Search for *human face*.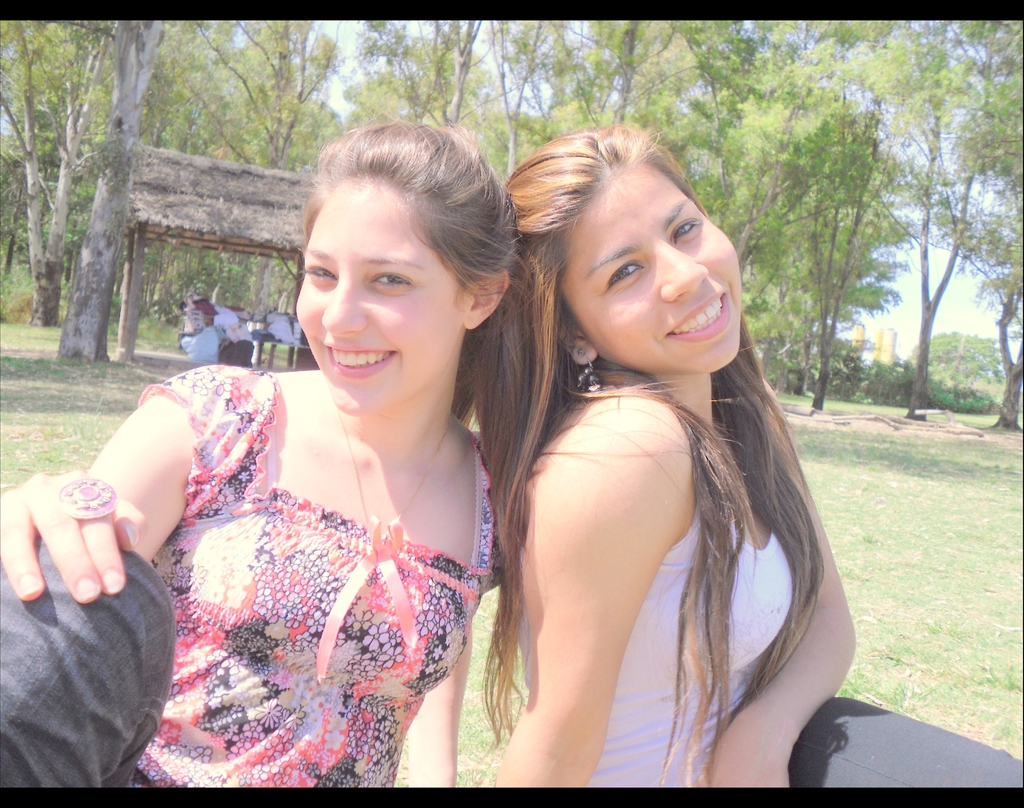
Found at bbox(292, 176, 461, 421).
